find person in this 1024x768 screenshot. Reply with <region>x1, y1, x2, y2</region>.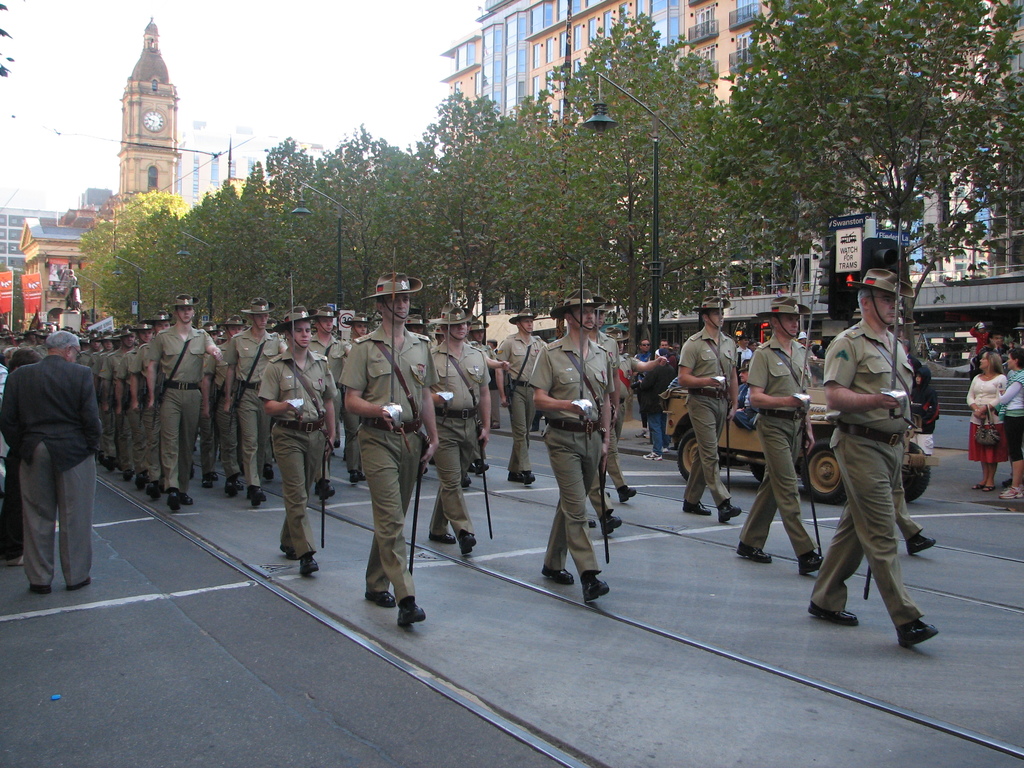
<region>337, 269, 442, 627</region>.
